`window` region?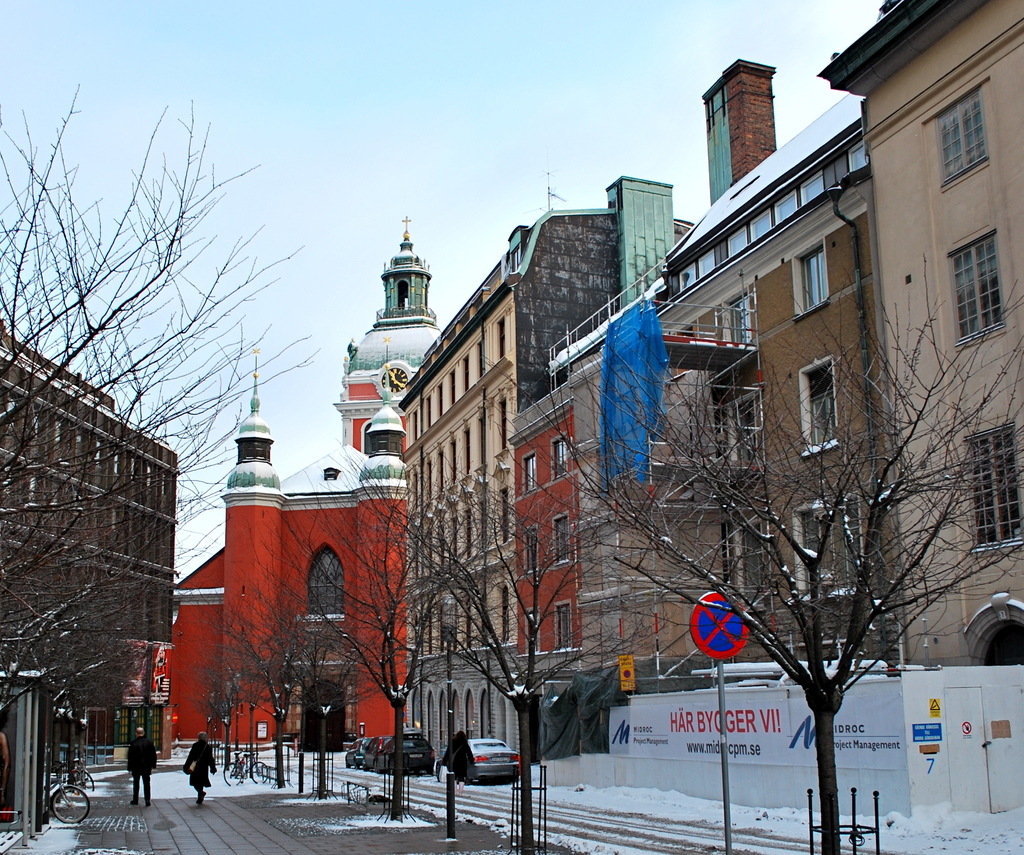
detection(936, 83, 990, 191)
